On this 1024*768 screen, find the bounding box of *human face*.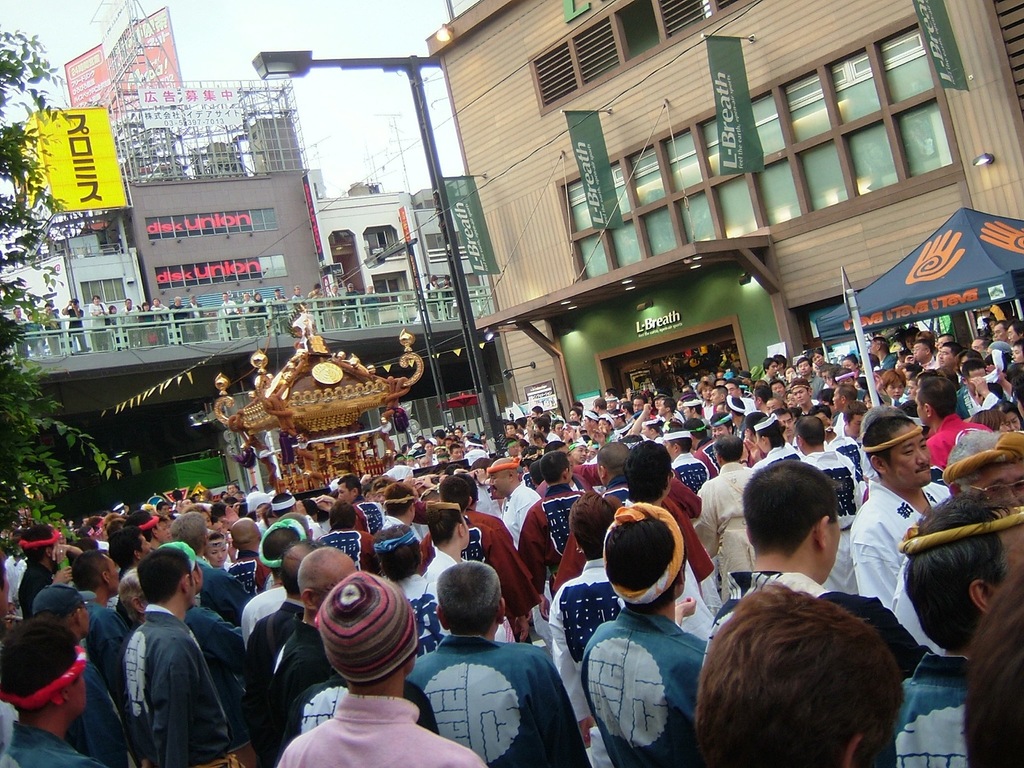
Bounding box: region(751, 392, 764, 413).
